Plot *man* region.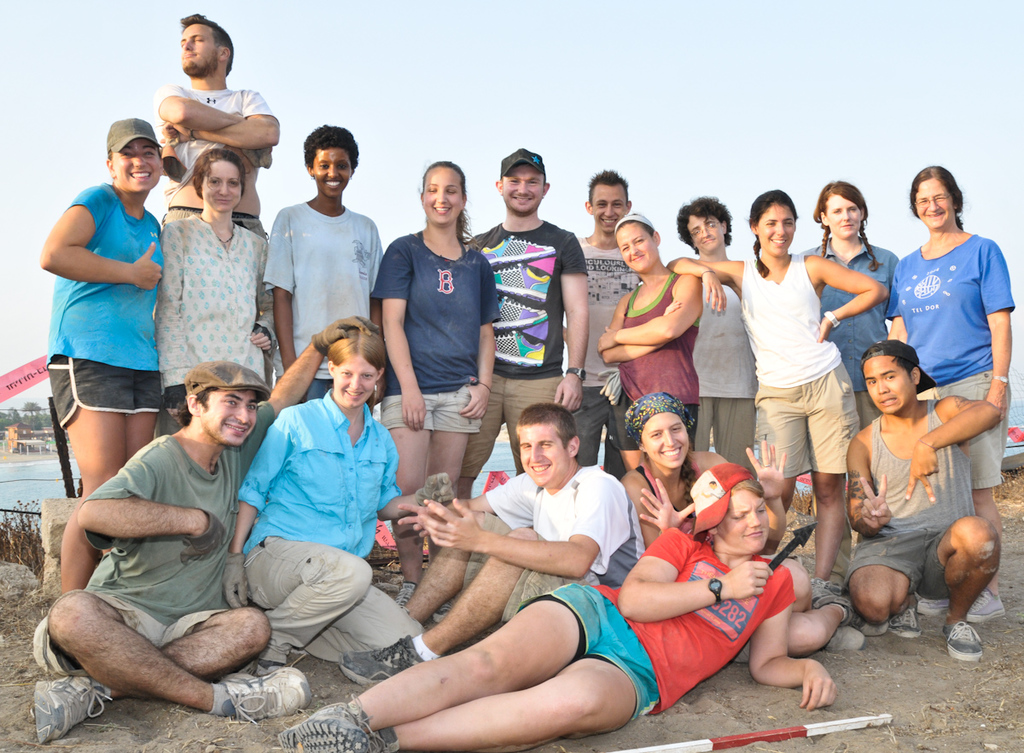
Plotted at box=[835, 333, 997, 656].
